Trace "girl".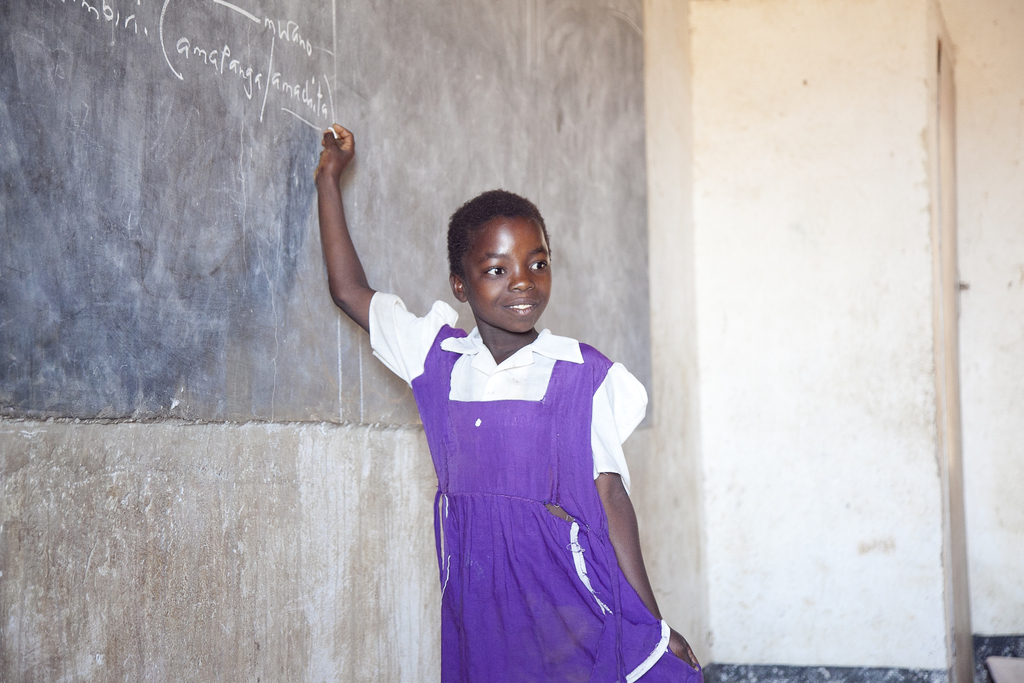
Traced to 317,120,701,681.
